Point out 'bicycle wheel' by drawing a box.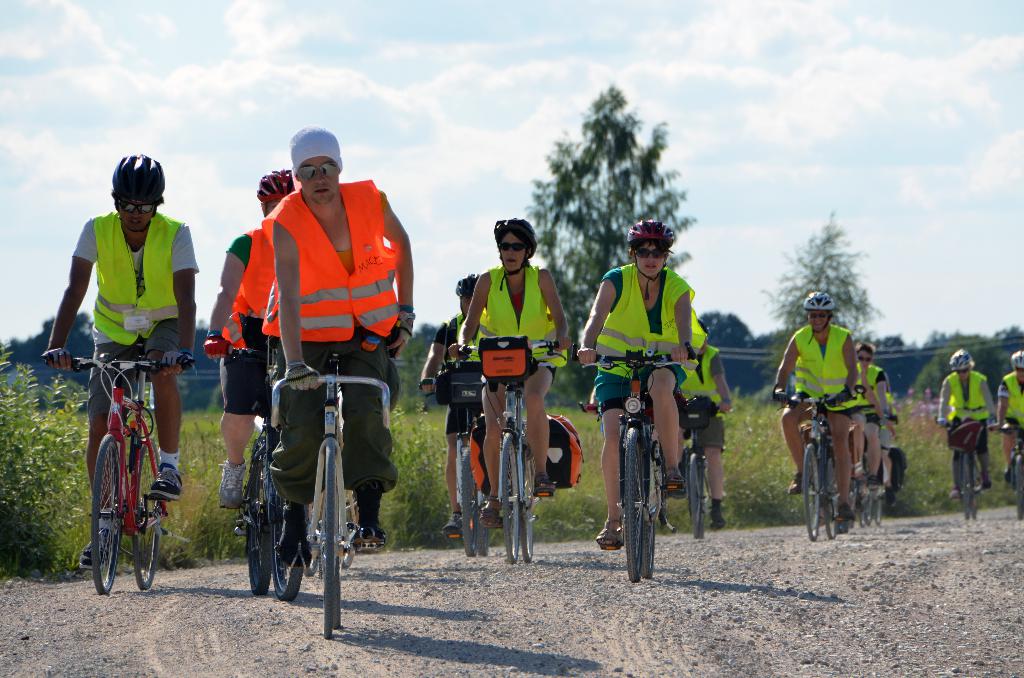
region(842, 464, 890, 525).
